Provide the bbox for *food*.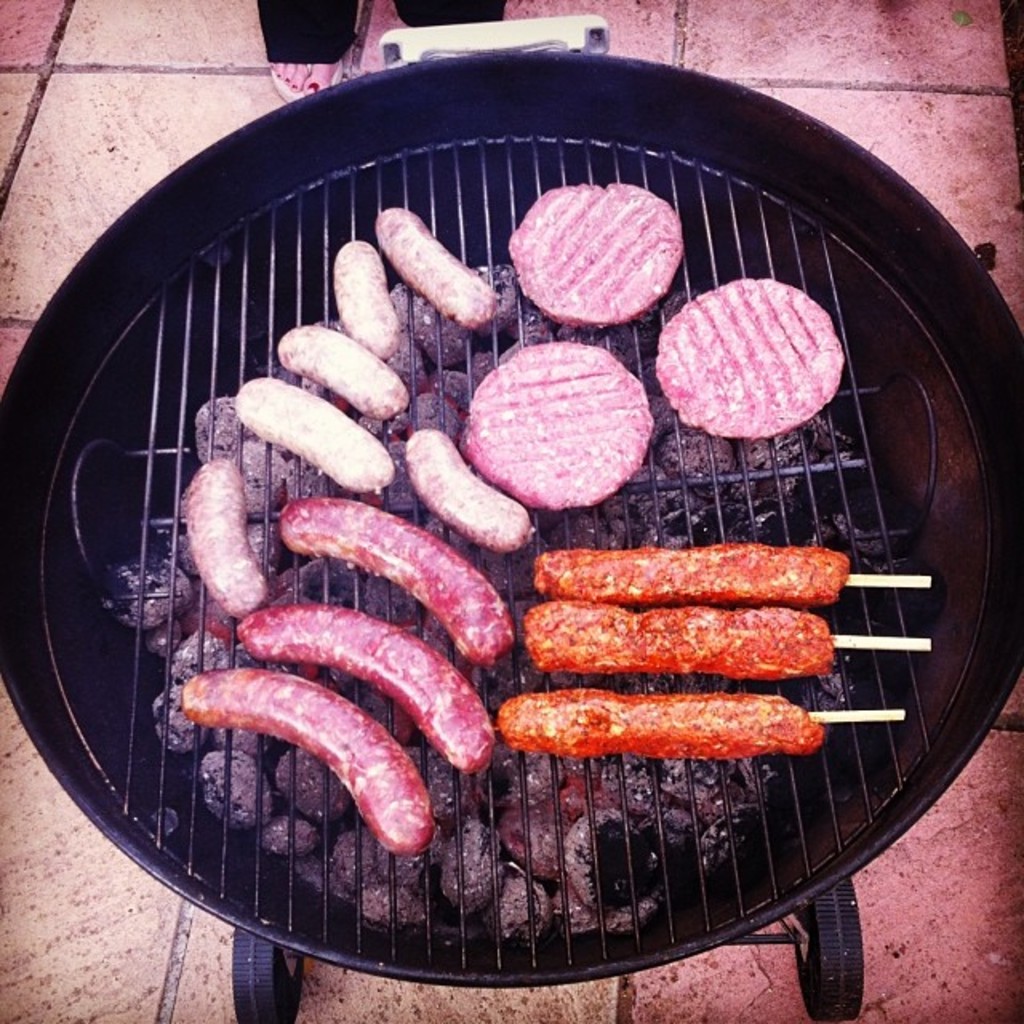
(x1=530, y1=605, x2=827, y2=675).
